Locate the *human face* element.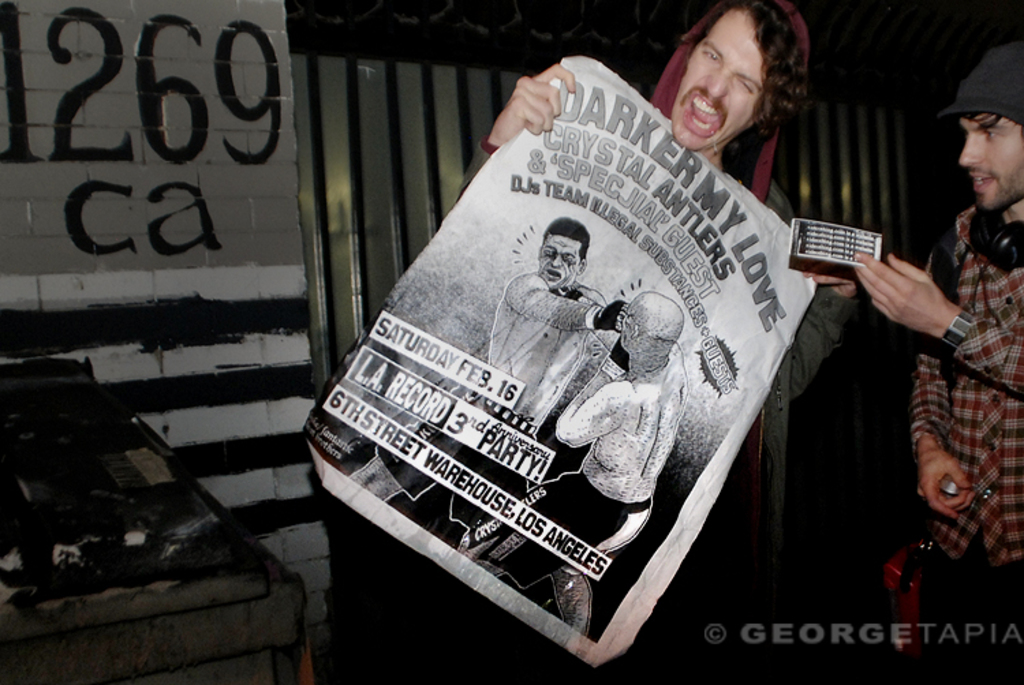
Element bbox: 672, 11, 767, 150.
